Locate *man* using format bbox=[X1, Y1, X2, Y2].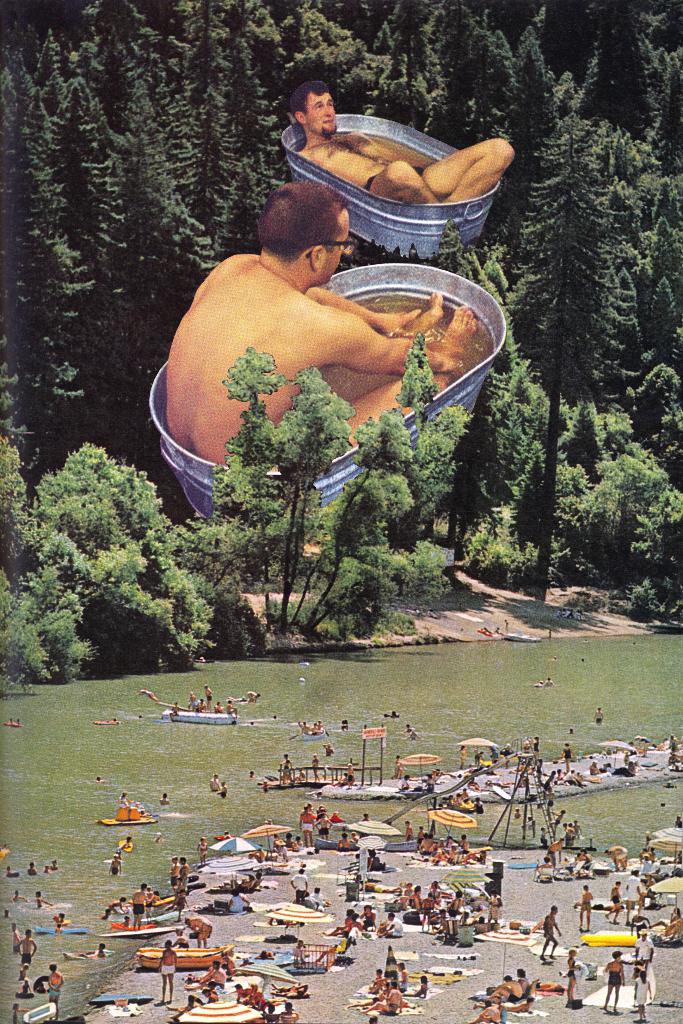
bbox=[179, 860, 188, 889].
